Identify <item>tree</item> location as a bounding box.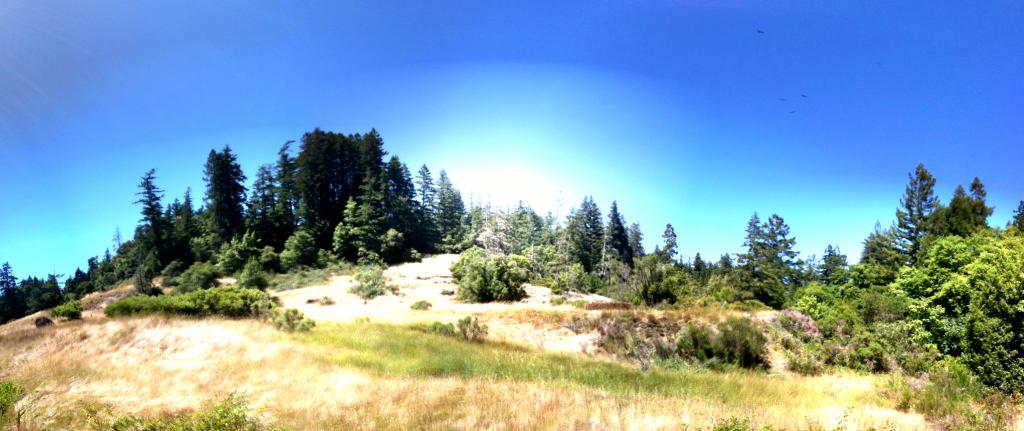
box=[276, 127, 387, 270].
